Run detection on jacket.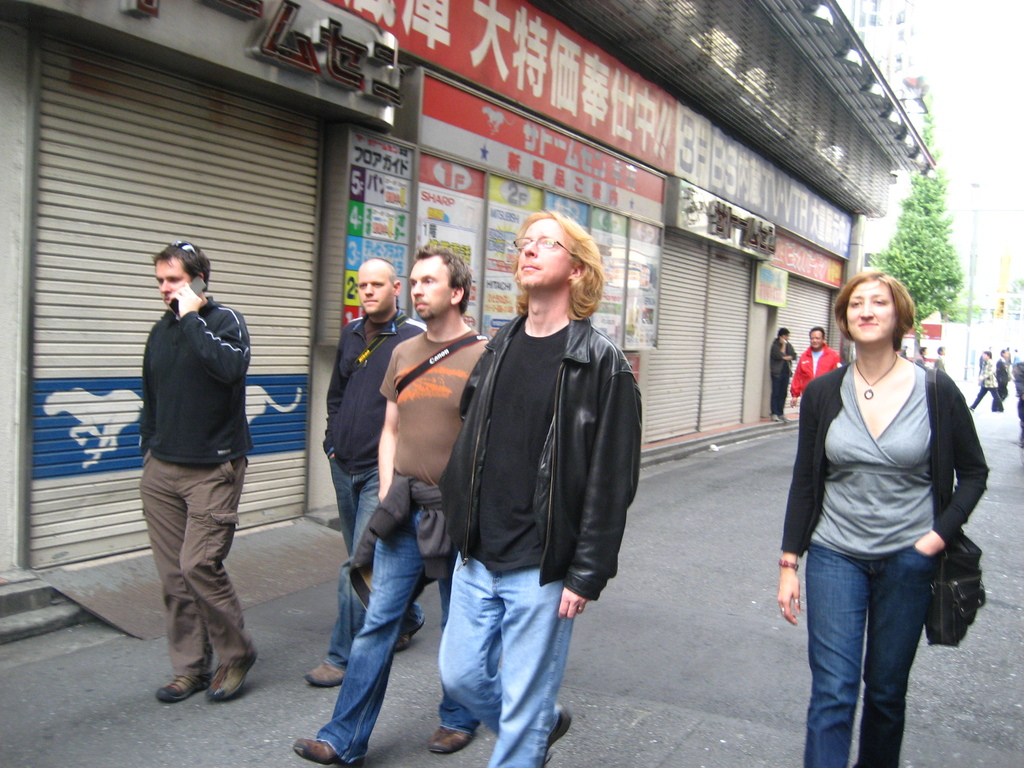
Result: BBox(447, 263, 646, 601).
